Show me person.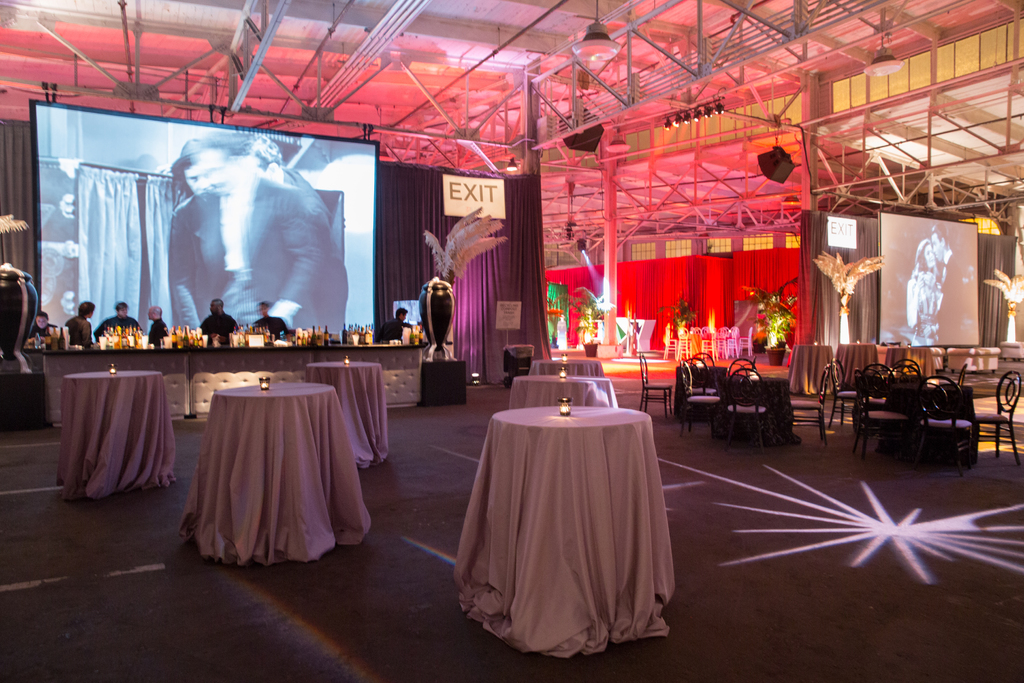
person is here: box=[168, 135, 211, 340].
